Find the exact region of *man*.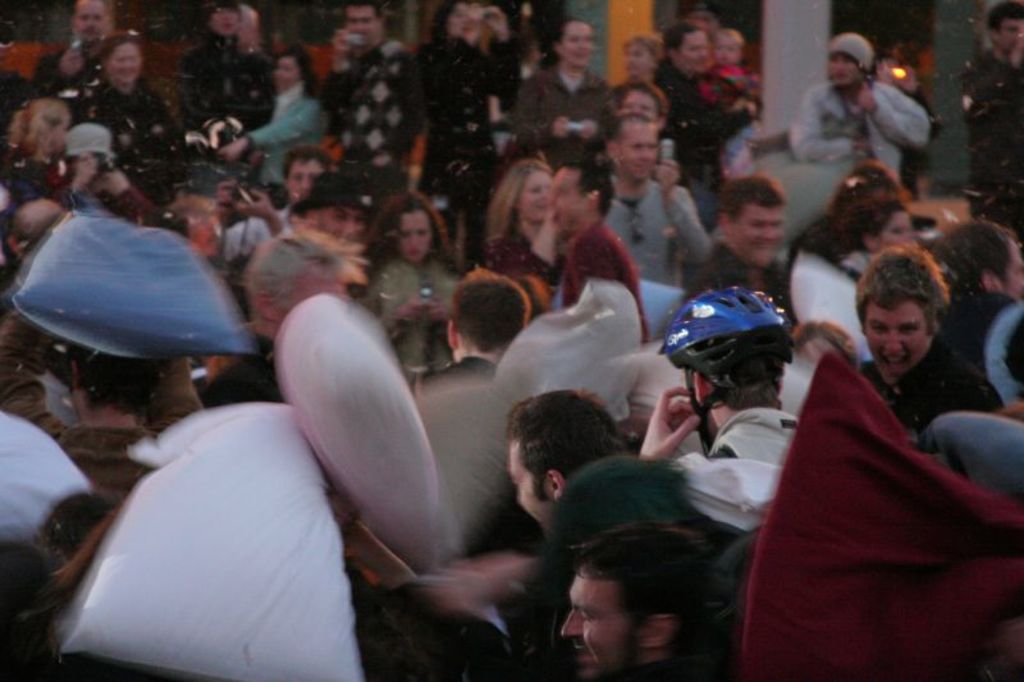
Exact region: {"x1": 315, "y1": 0, "x2": 412, "y2": 198}.
